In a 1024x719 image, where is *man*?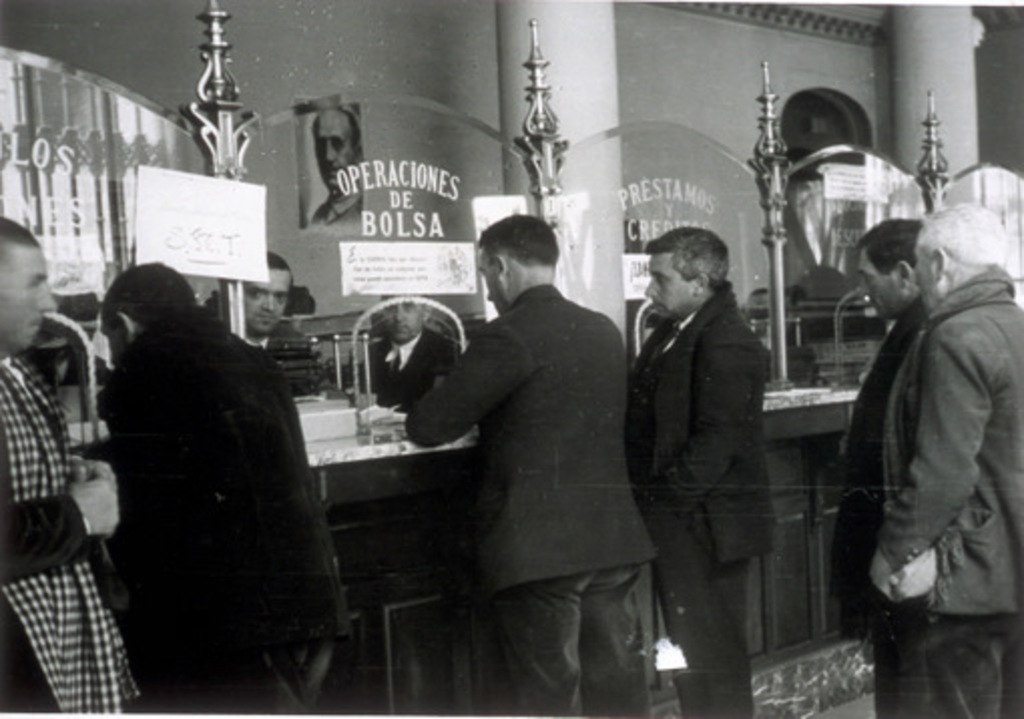
406, 209, 657, 717.
